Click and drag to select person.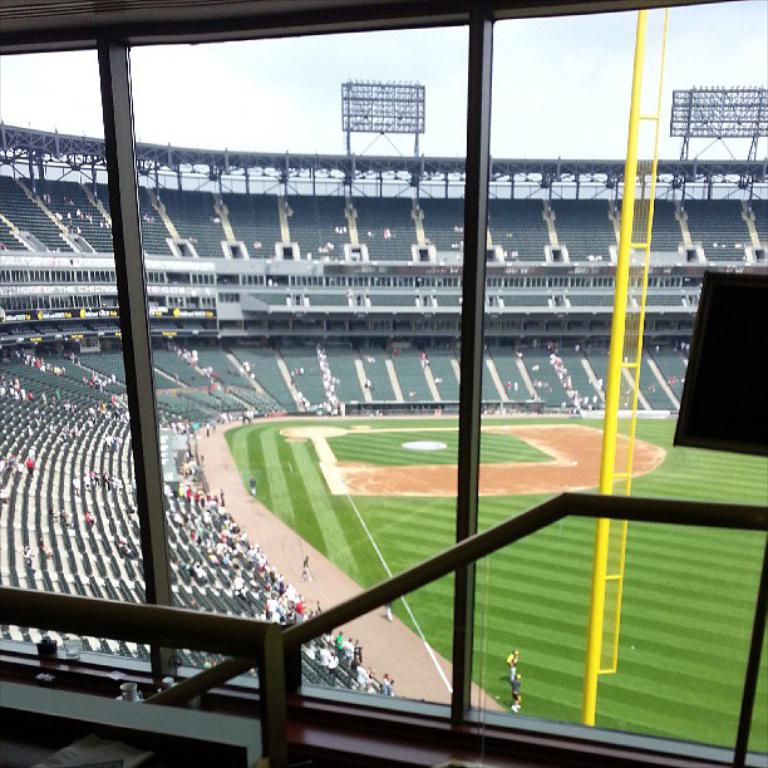
Selection: <region>241, 363, 251, 369</region>.
